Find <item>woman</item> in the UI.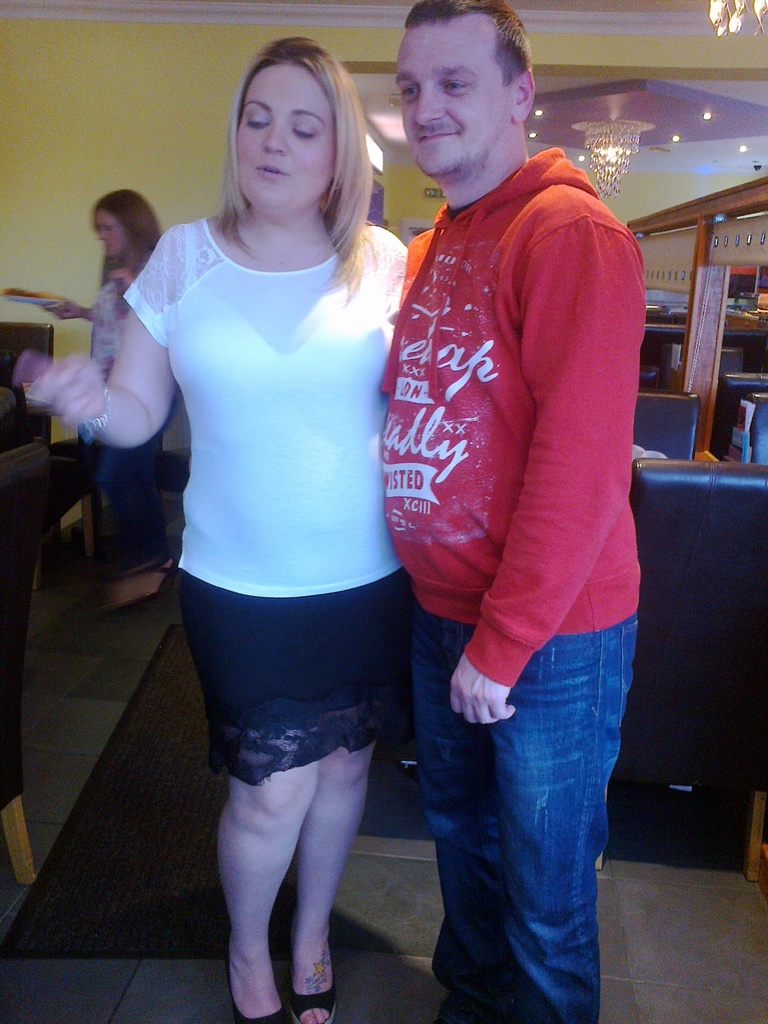
UI element at region(14, 33, 411, 1023).
